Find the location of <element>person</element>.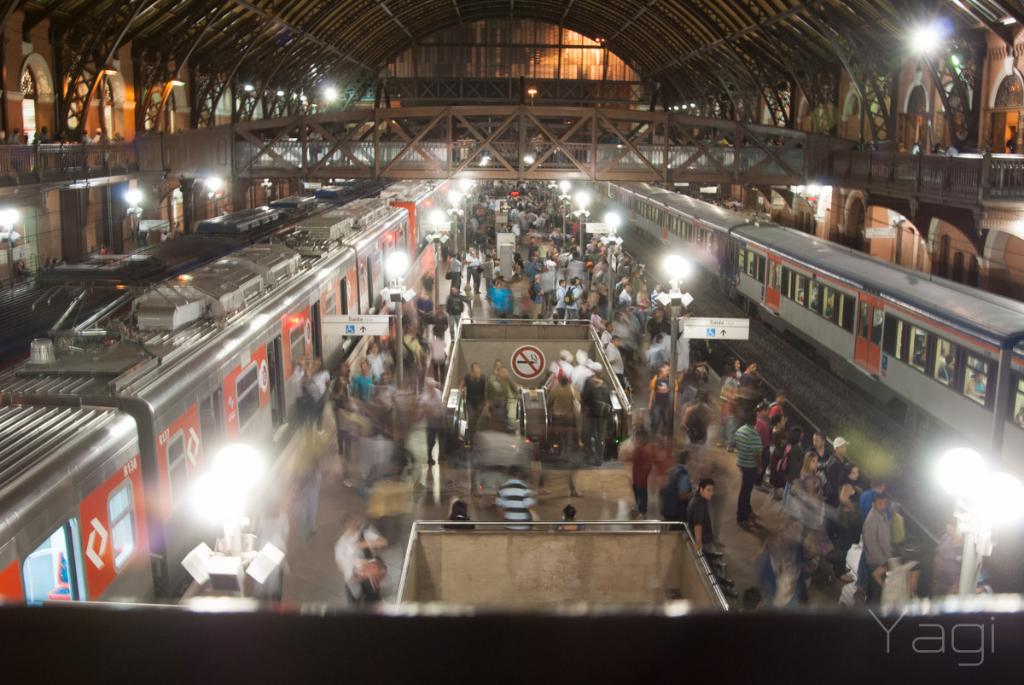
Location: locate(457, 359, 487, 433).
